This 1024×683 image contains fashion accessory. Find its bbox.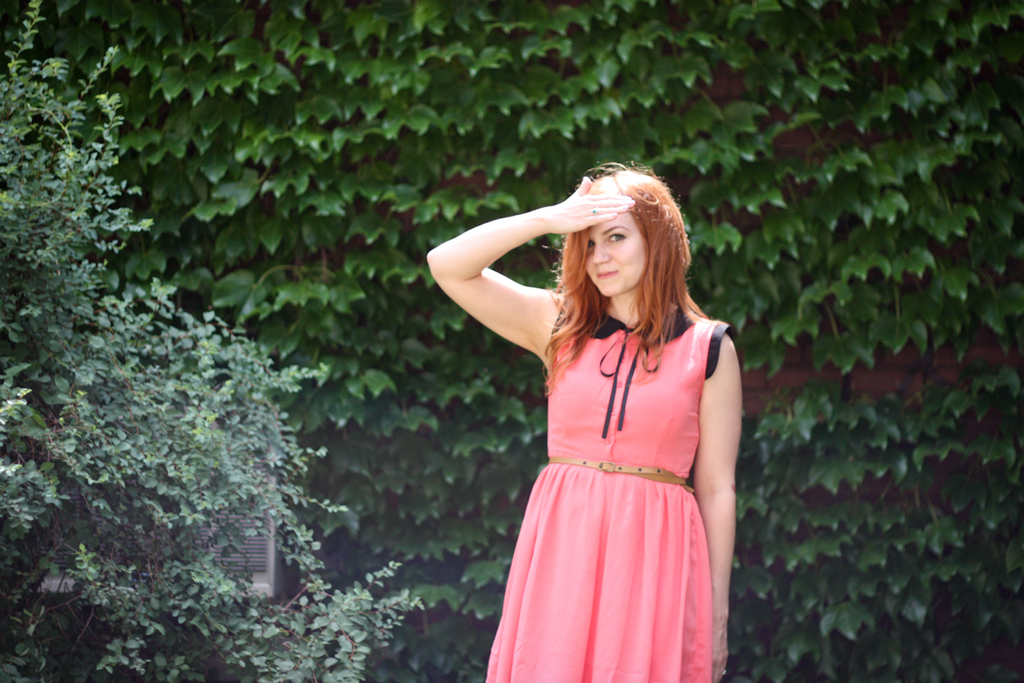
(590,207,598,215).
